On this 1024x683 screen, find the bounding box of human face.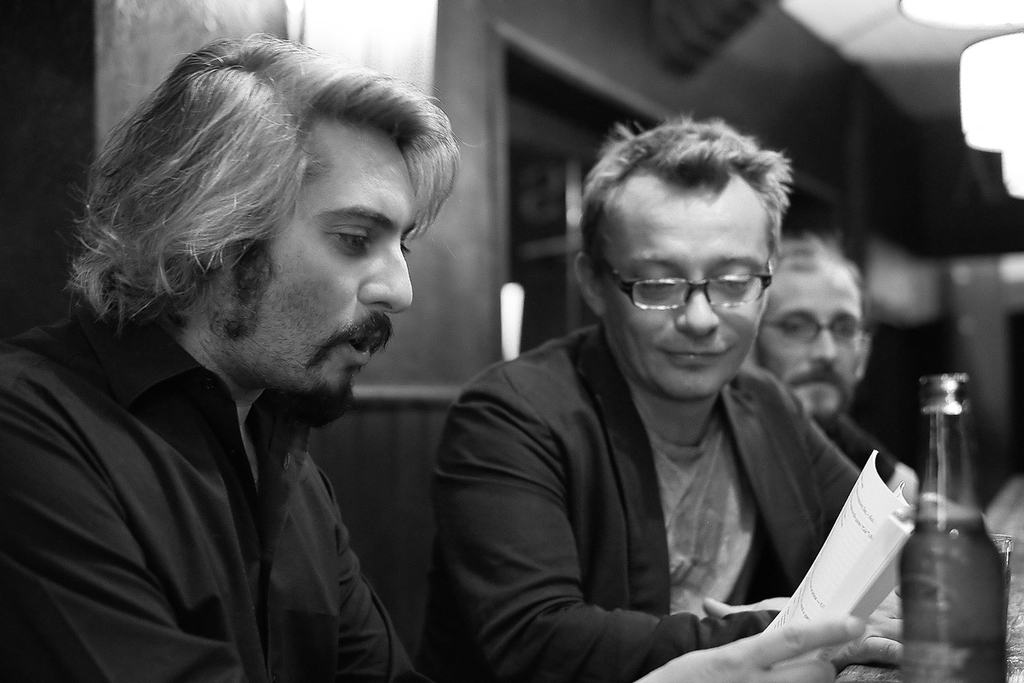
Bounding box: bbox=[762, 282, 872, 425].
